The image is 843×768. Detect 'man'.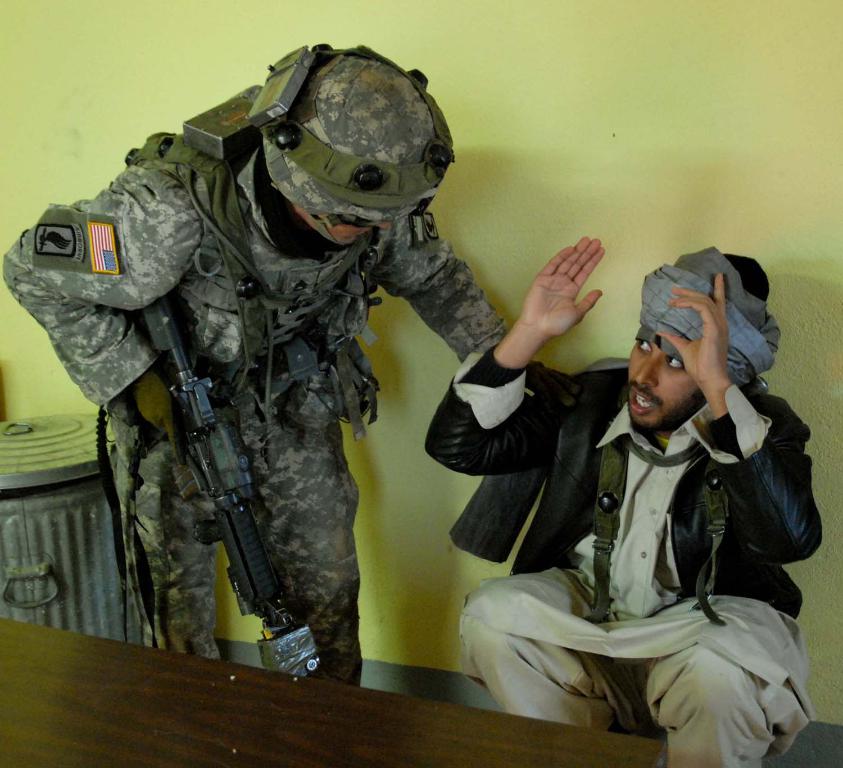
Detection: {"x1": 0, "y1": 39, "x2": 562, "y2": 689}.
